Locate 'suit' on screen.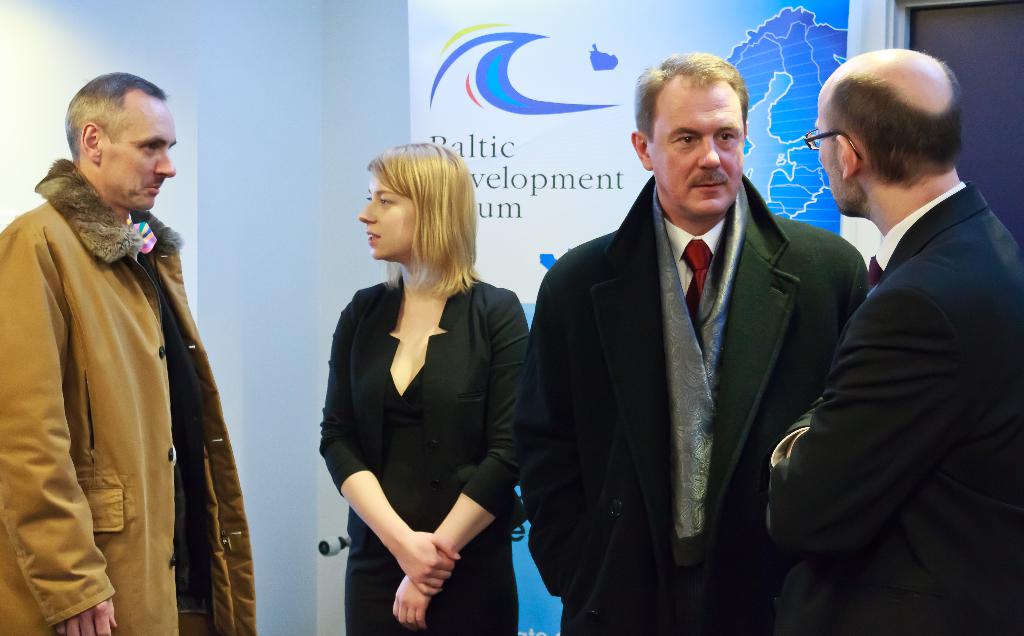
On screen at 750 179 1023 635.
